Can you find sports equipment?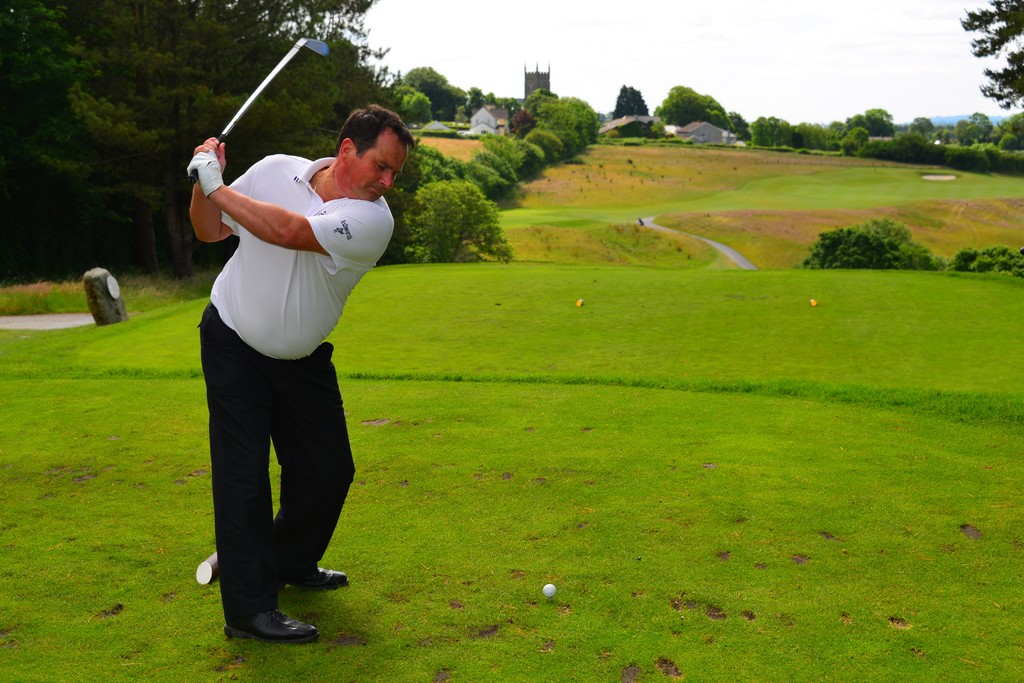
Yes, bounding box: [192,37,328,177].
